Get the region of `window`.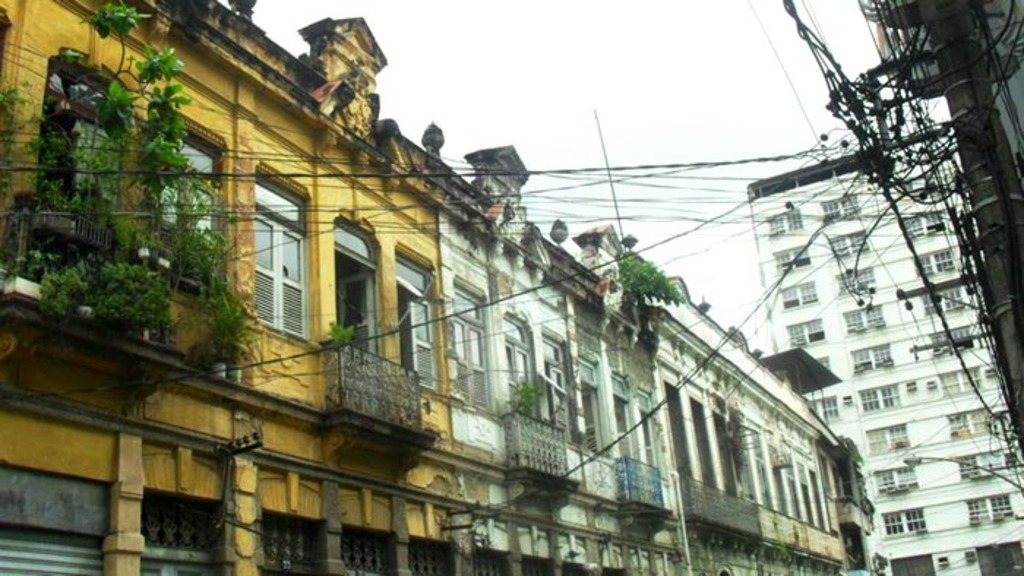
left=762, top=184, right=1023, bottom=545.
